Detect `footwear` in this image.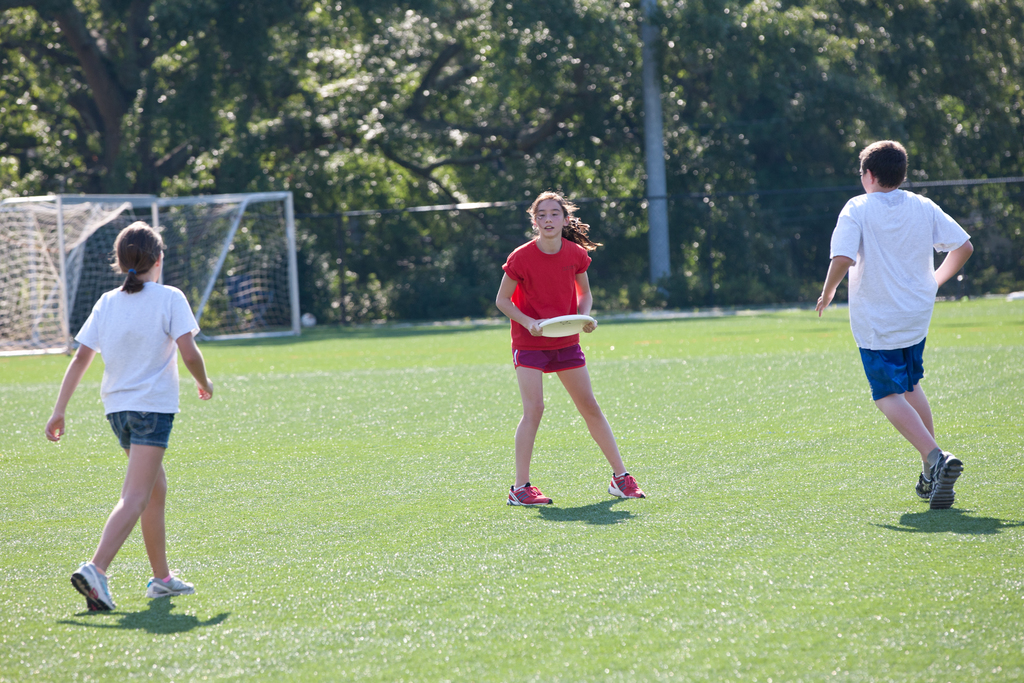
Detection: x1=609, y1=466, x2=645, y2=499.
